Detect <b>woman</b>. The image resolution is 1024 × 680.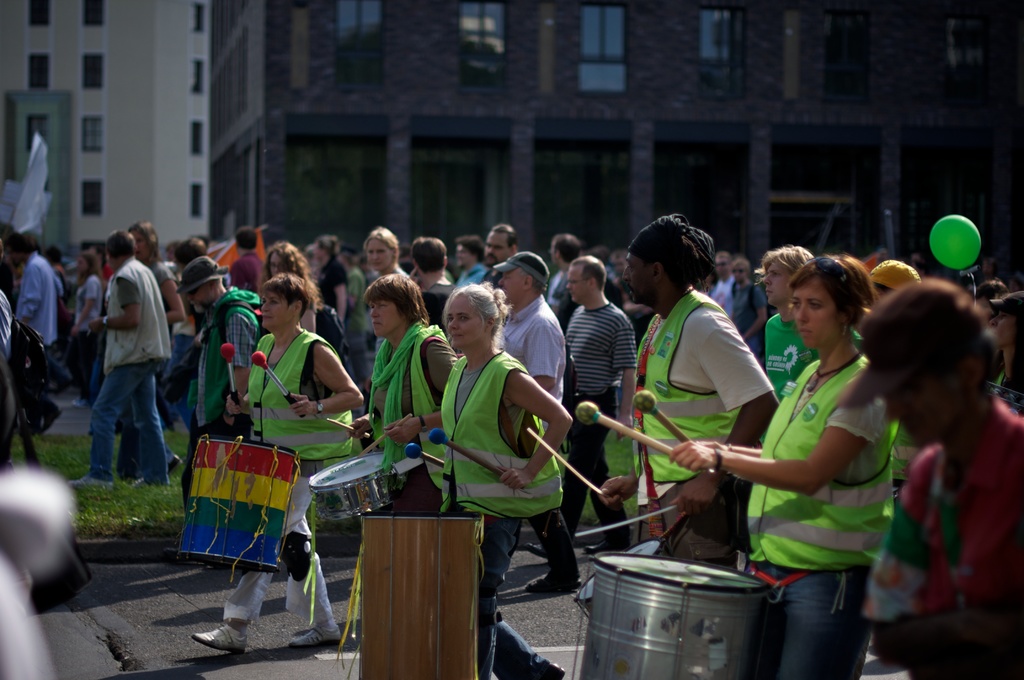
detection(185, 271, 367, 654).
